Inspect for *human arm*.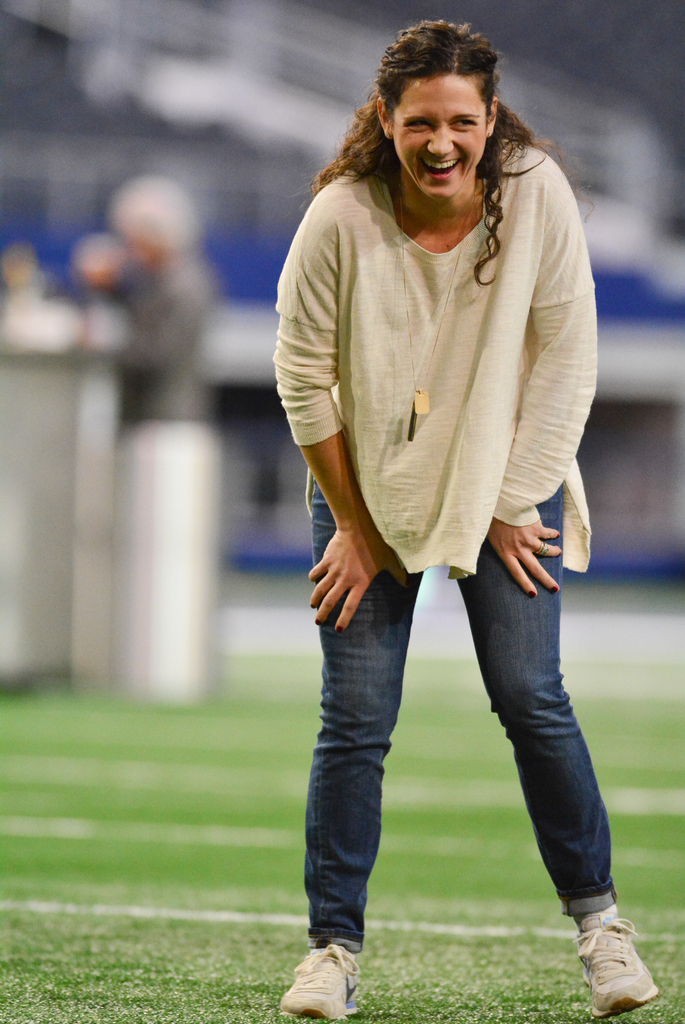
Inspection: (left=113, top=271, right=214, bottom=365).
